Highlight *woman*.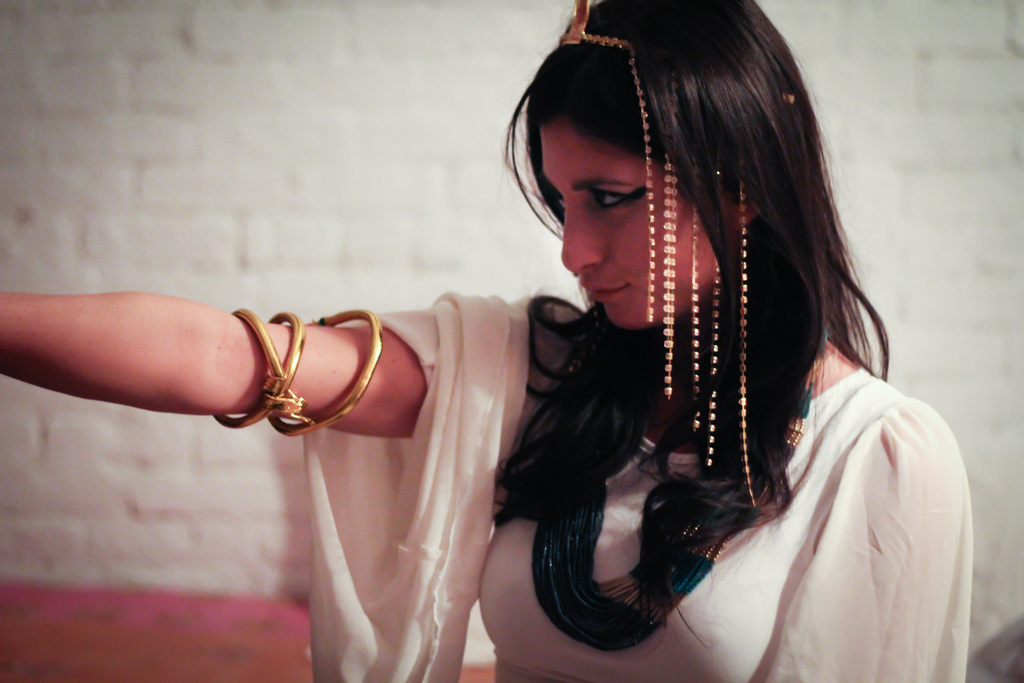
Highlighted region: 0 0 972 682.
